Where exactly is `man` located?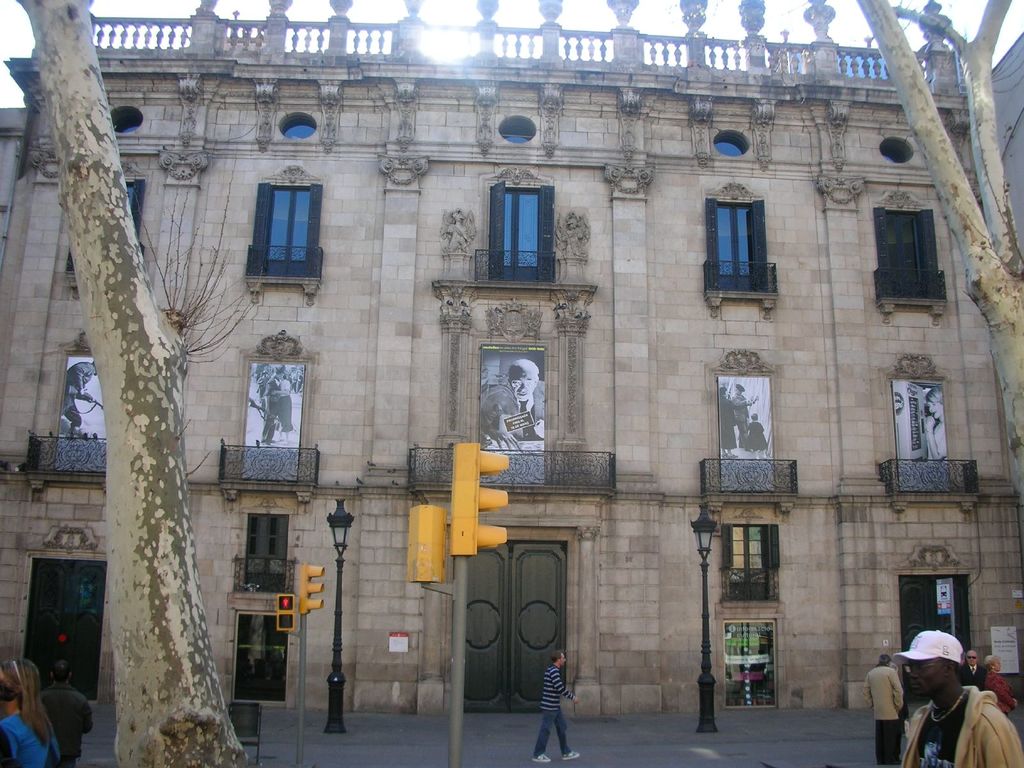
Its bounding box is x1=882, y1=636, x2=1004, y2=763.
